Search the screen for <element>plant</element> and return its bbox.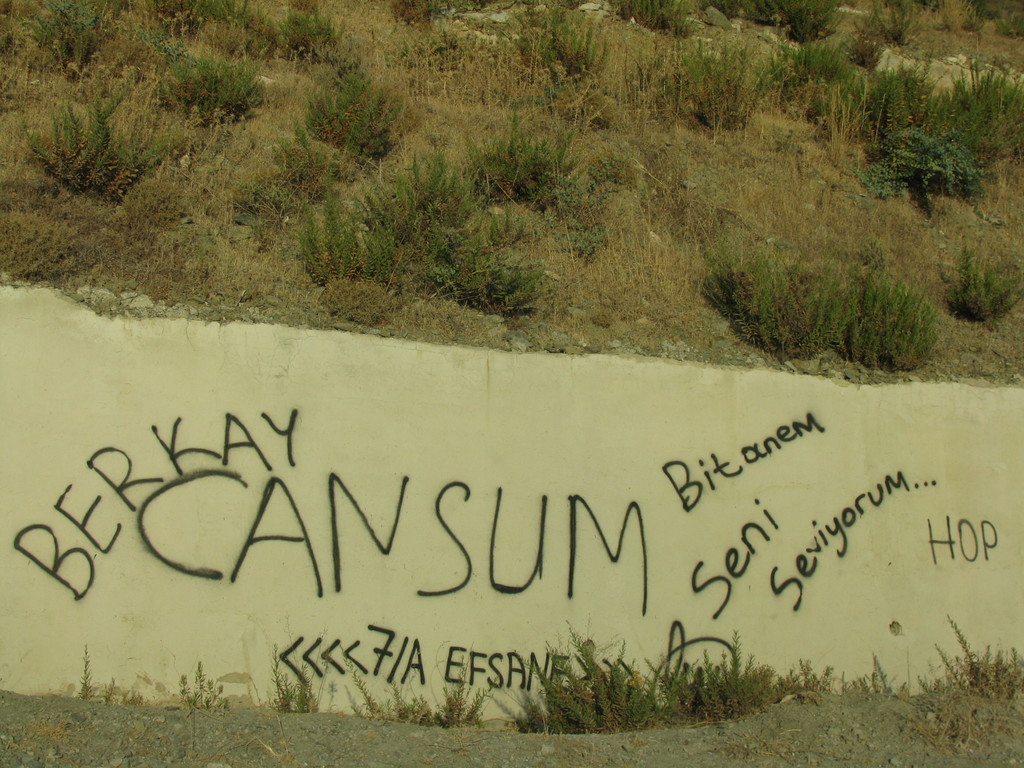
Found: bbox(784, 652, 833, 701).
